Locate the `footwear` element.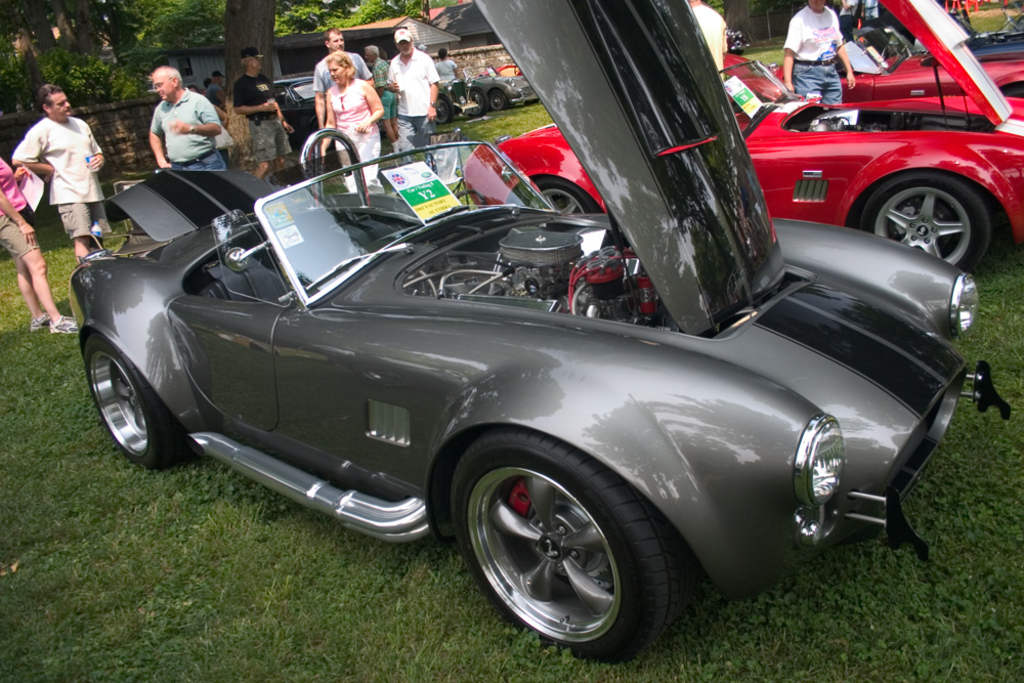
Element bbox: Rect(48, 313, 75, 337).
